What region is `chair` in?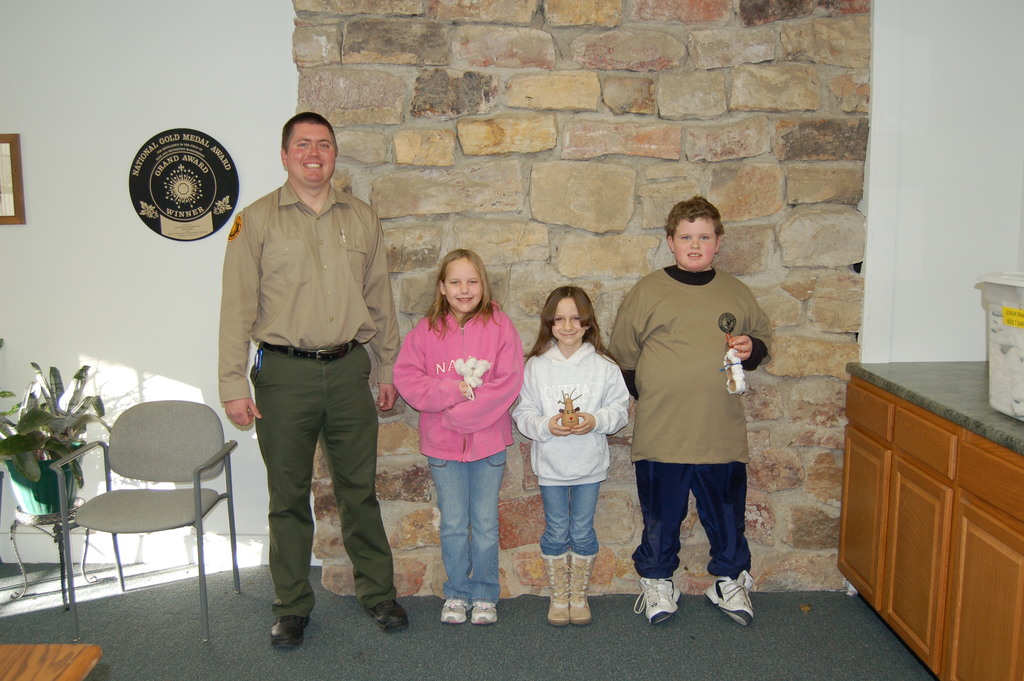
[74, 396, 241, 641].
